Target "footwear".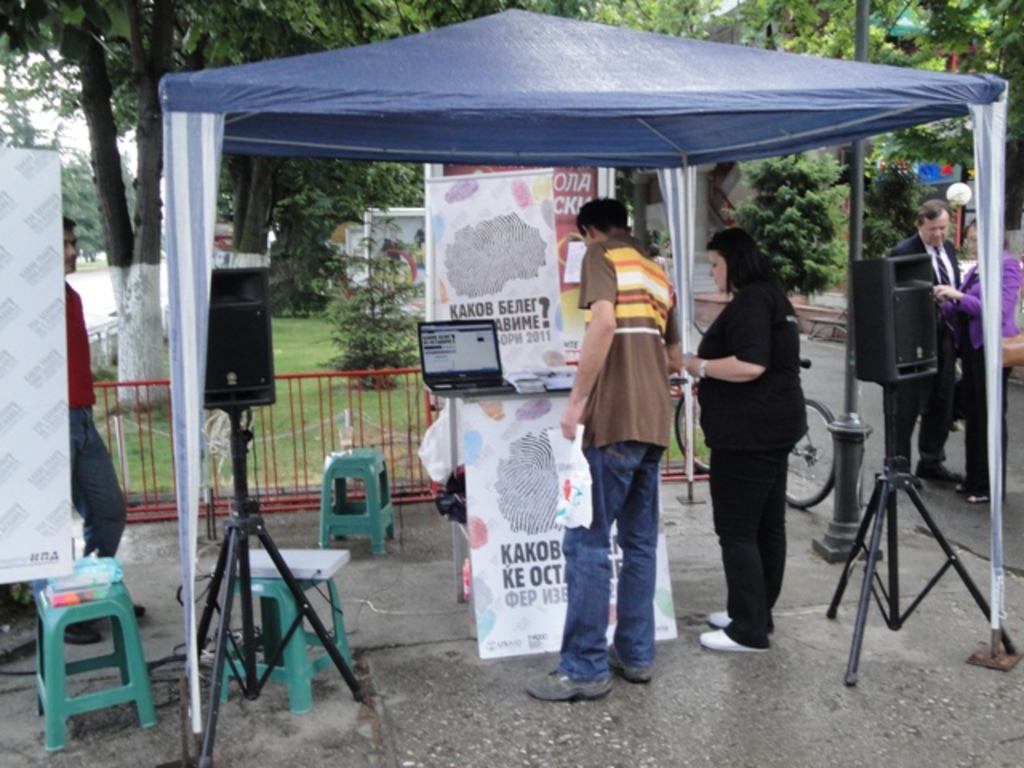
Target region: <box>542,635,630,707</box>.
